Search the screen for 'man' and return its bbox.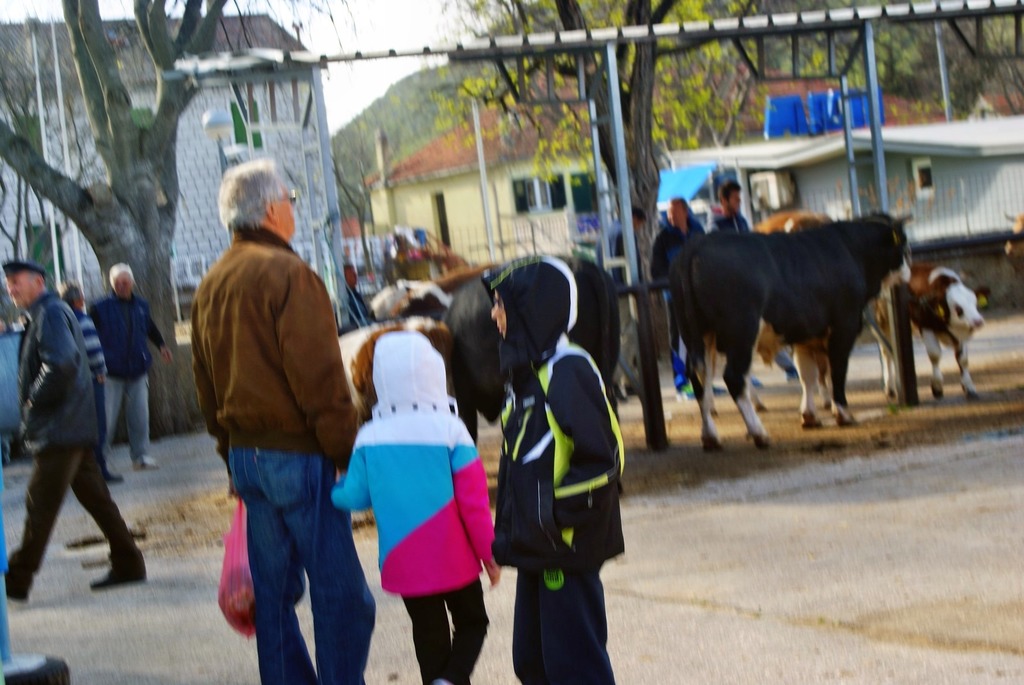
Found: x1=172, y1=173, x2=368, y2=667.
